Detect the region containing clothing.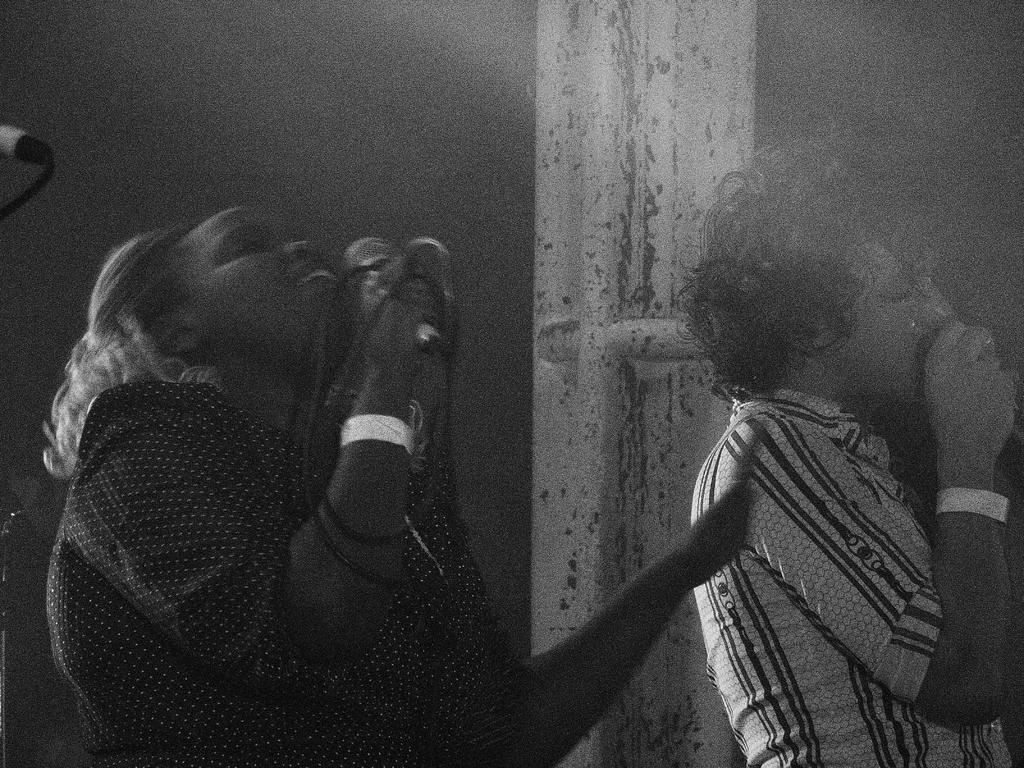
x1=39, y1=384, x2=532, y2=767.
